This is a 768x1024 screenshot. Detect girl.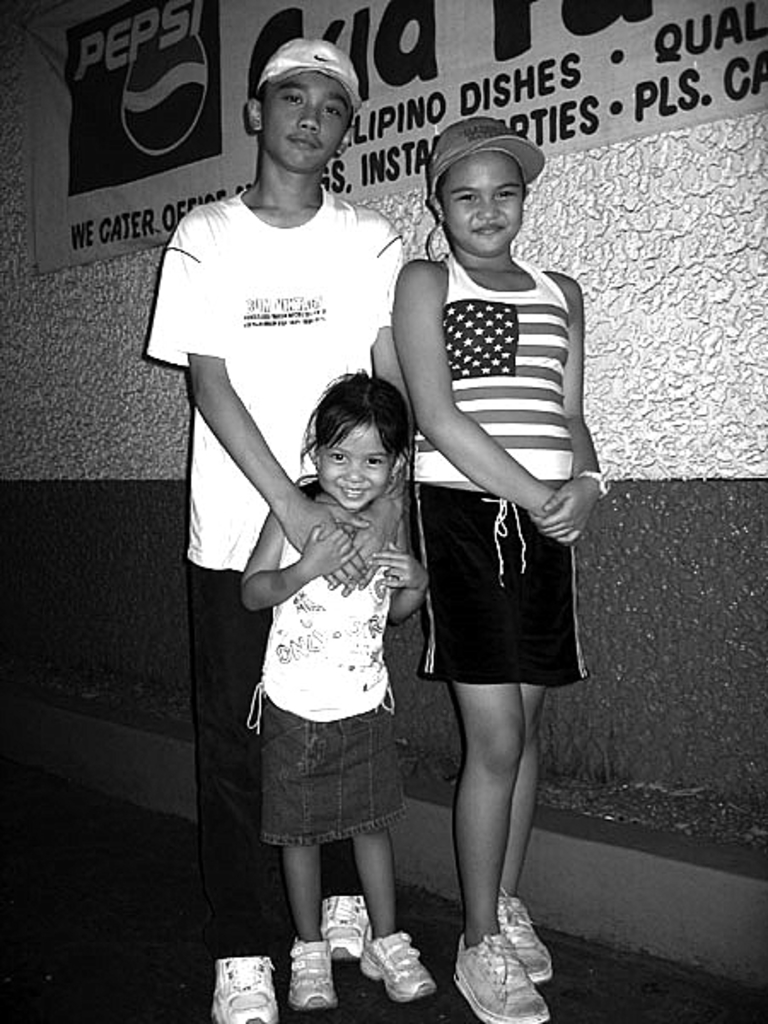
Rect(387, 111, 613, 1022).
